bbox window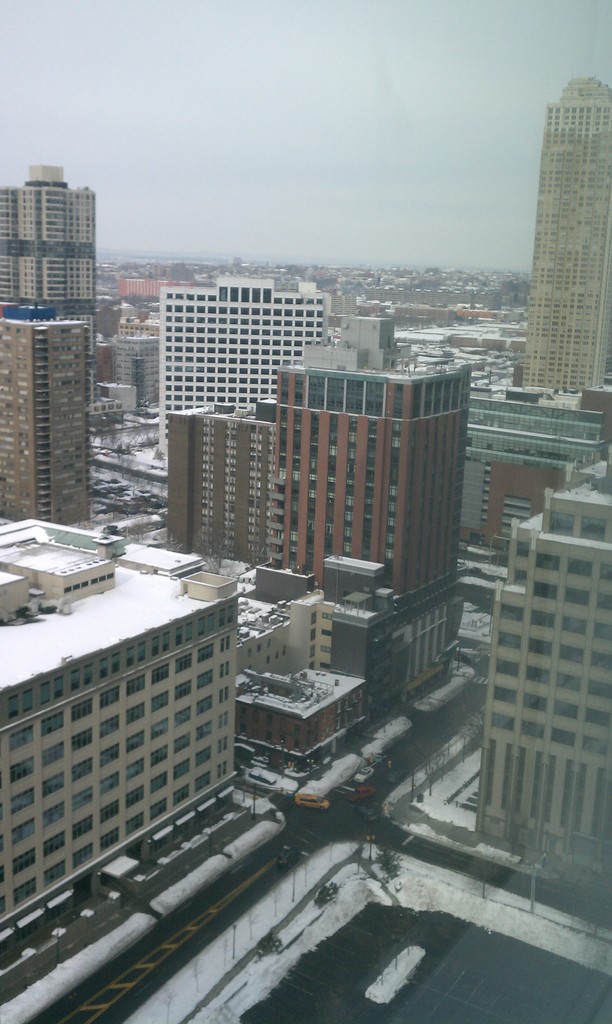
Rect(590, 653, 611, 673)
